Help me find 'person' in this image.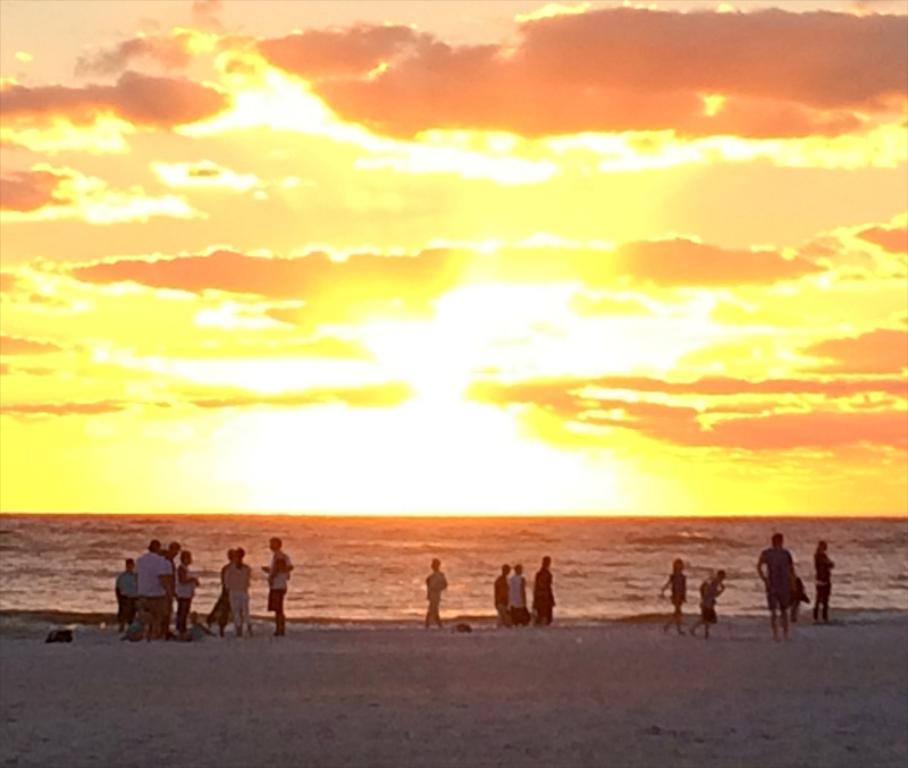
Found it: 658 560 689 632.
